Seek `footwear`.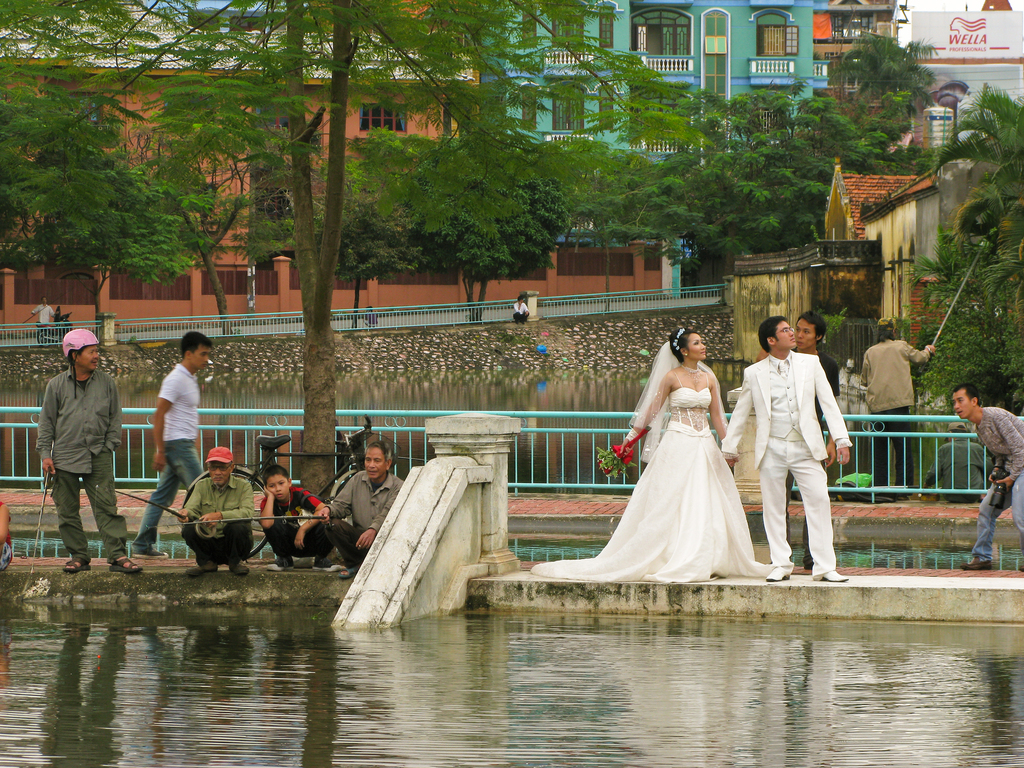
x1=806 y1=559 x2=815 y2=569.
